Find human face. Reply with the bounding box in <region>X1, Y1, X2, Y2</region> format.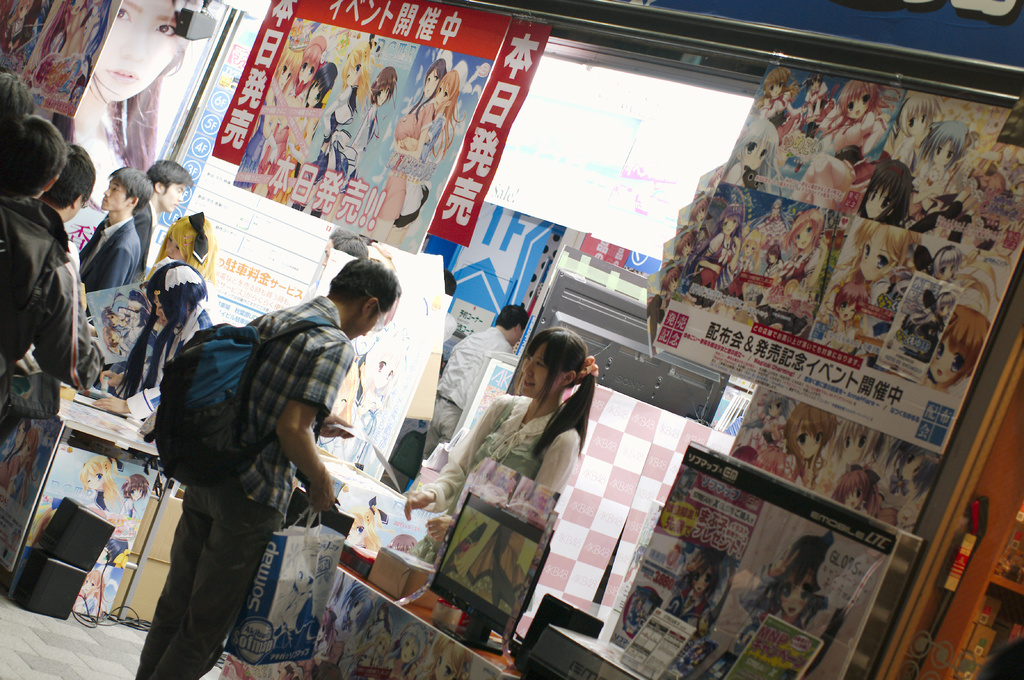
<region>156, 231, 186, 262</region>.
